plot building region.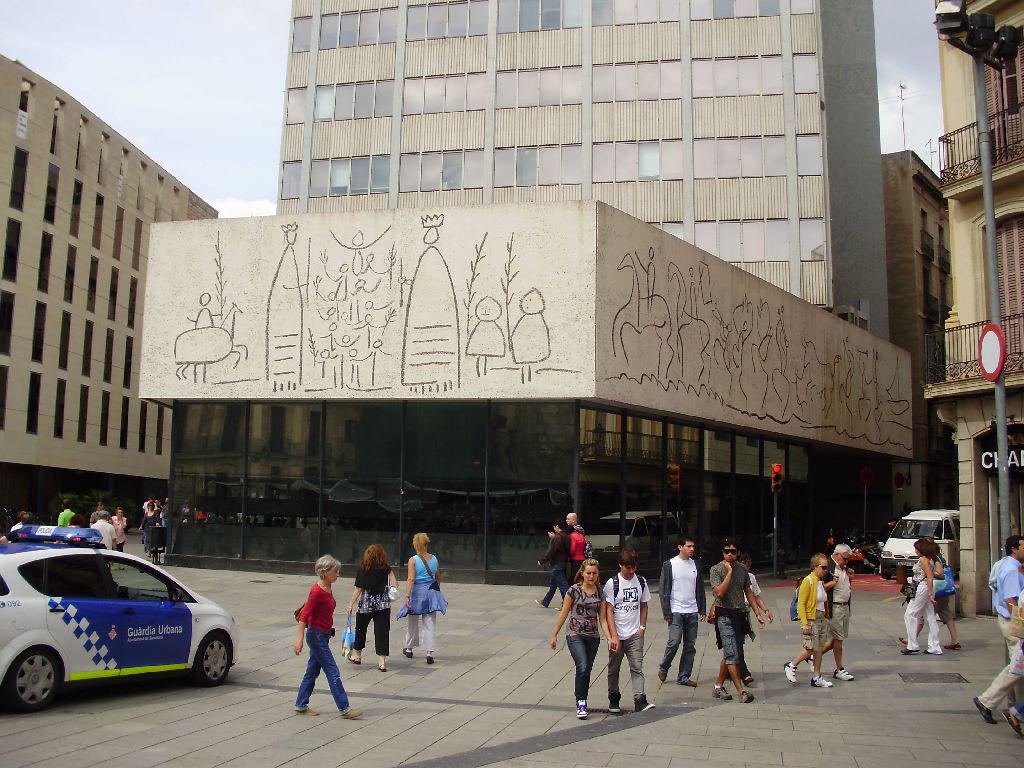
Plotted at (x1=0, y1=56, x2=218, y2=481).
